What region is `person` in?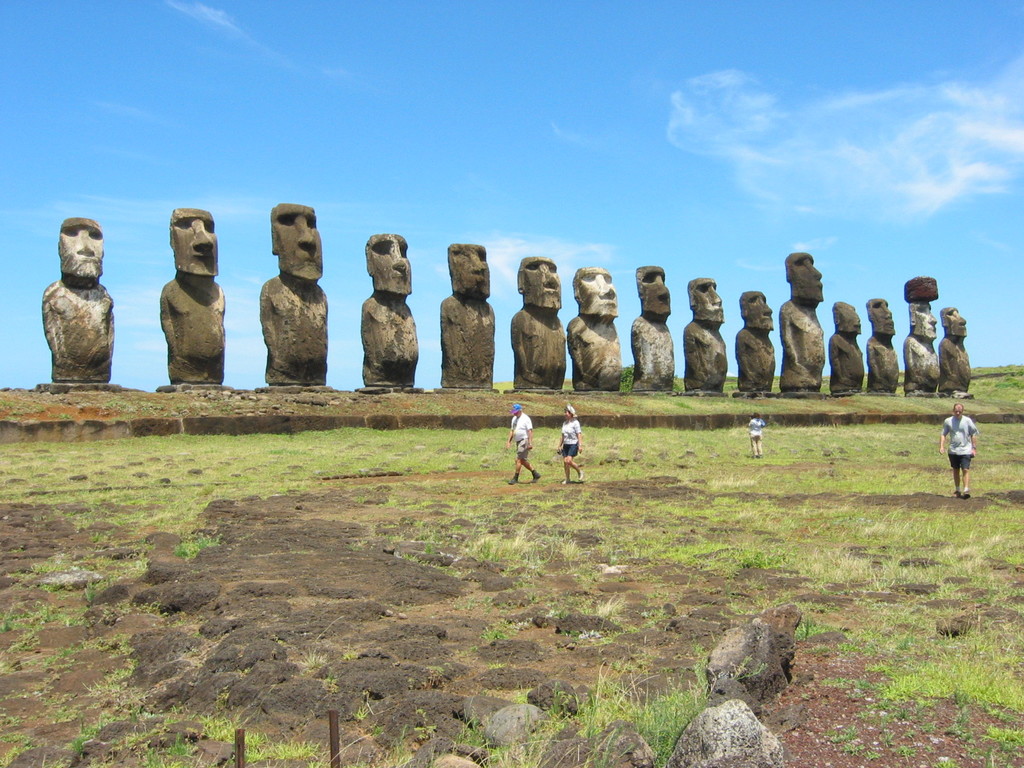
[42, 213, 115, 381].
